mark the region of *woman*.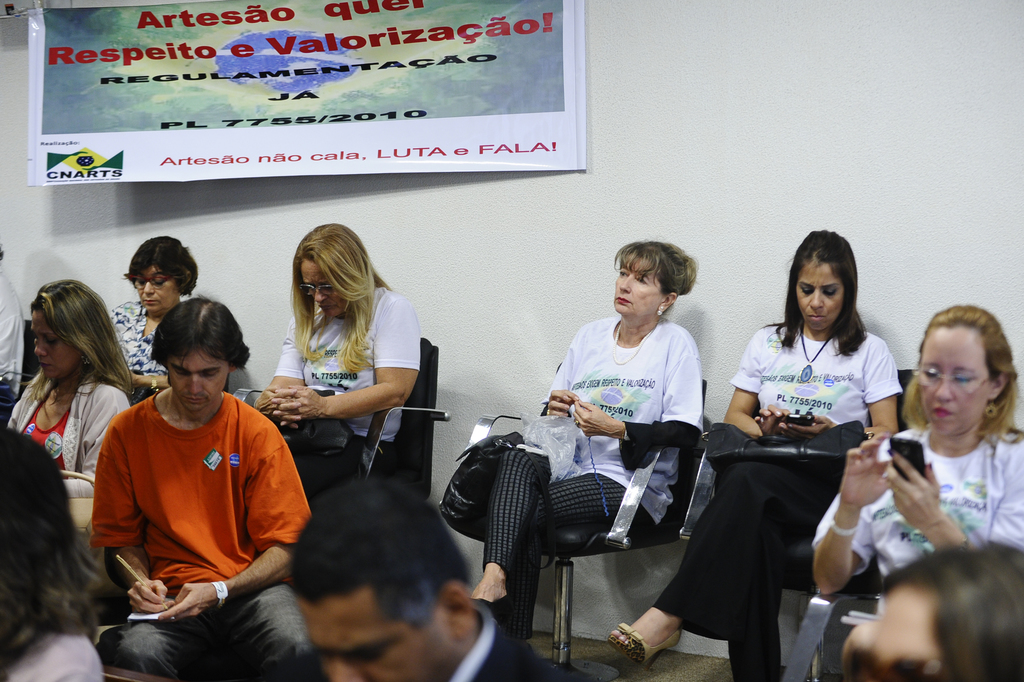
Region: (x1=251, y1=218, x2=422, y2=505).
